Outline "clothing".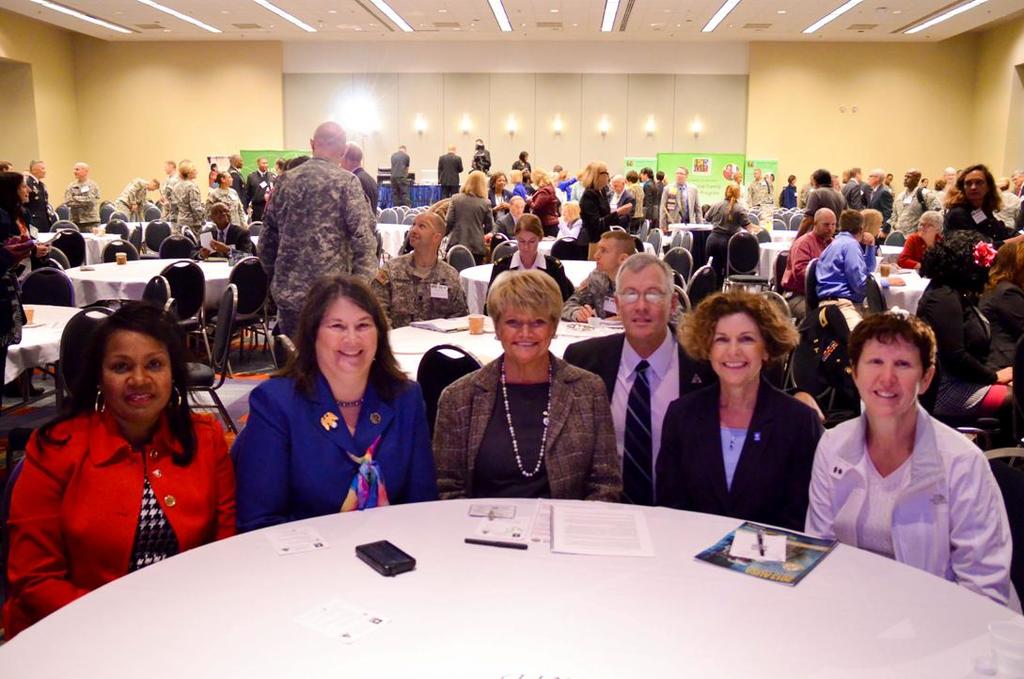
Outline: 836, 173, 858, 208.
